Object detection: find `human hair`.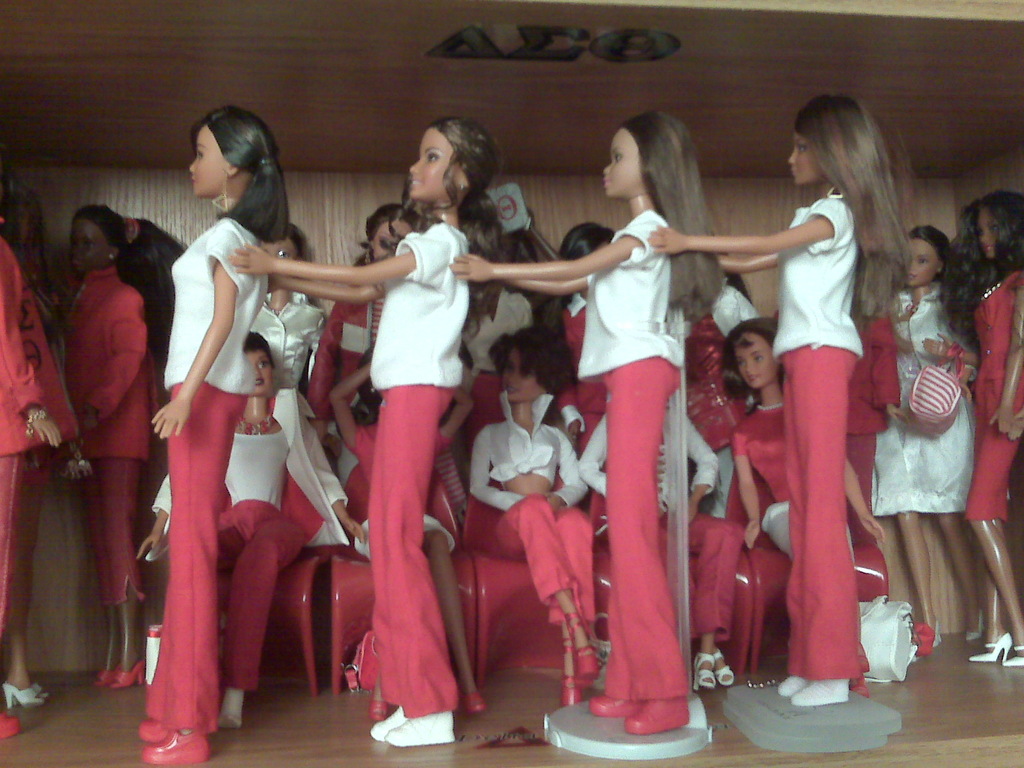
<bbox>719, 315, 779, 402</bbox>.
